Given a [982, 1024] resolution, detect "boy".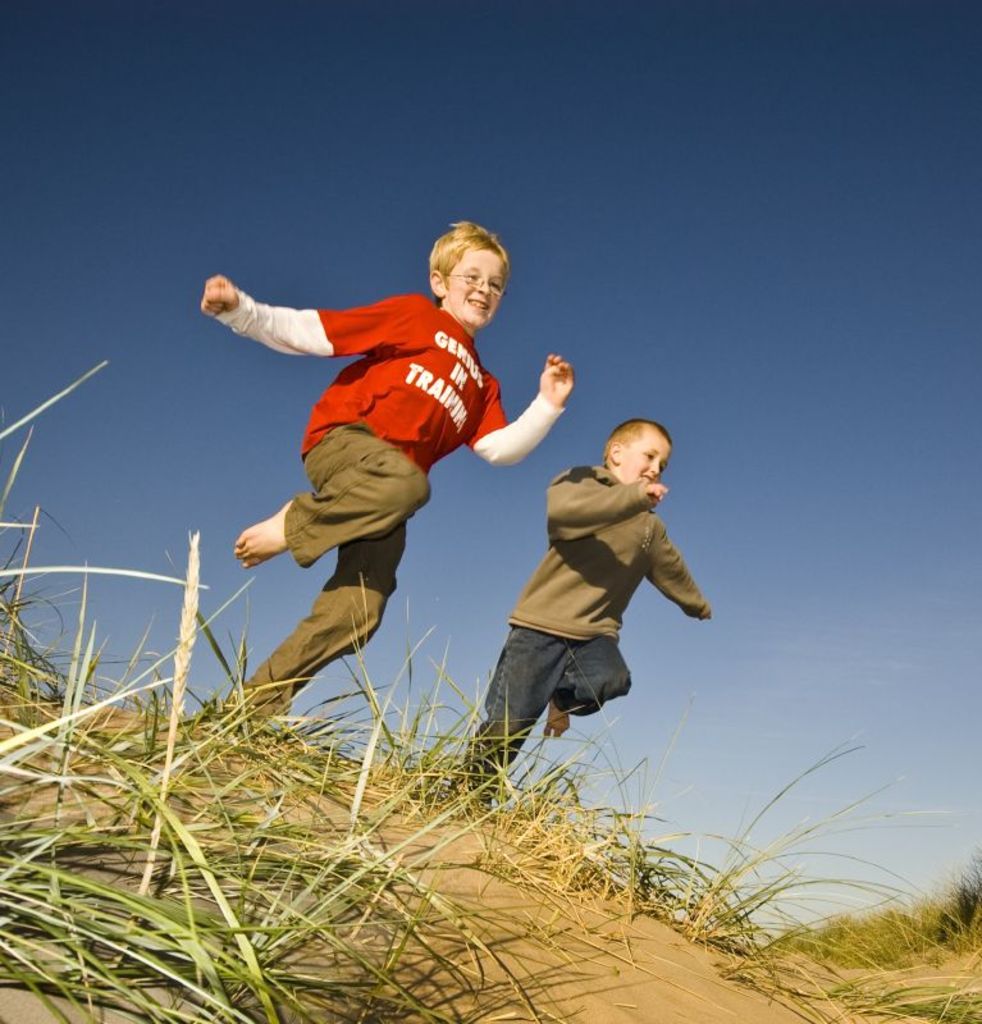
463 420 709 801.
